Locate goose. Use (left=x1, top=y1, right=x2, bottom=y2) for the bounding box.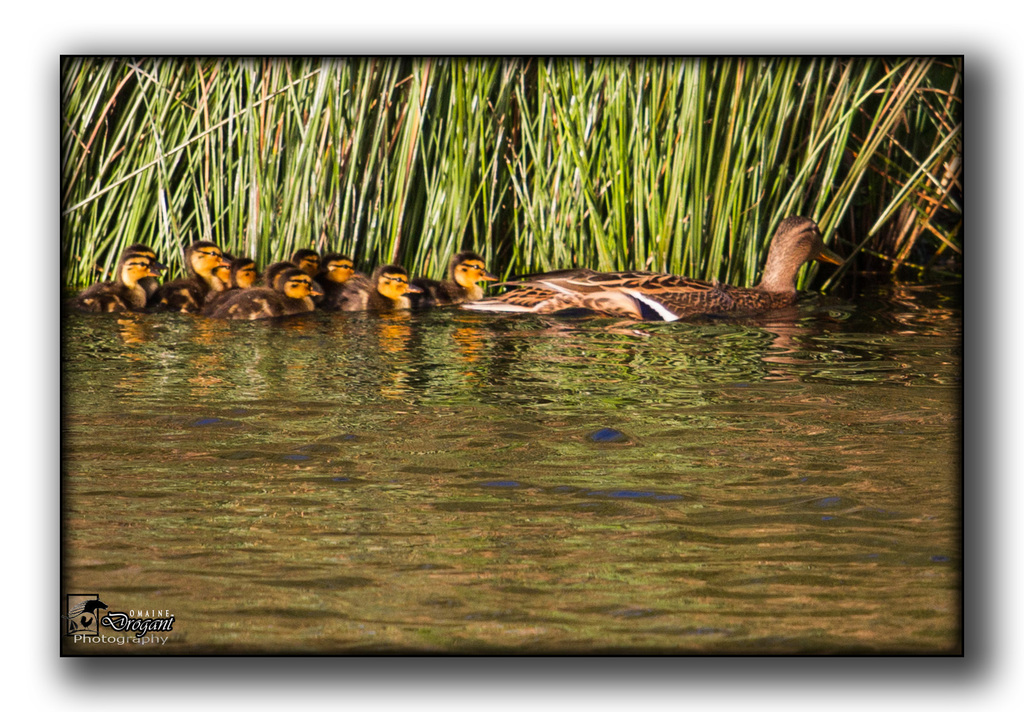
(left=69, top=214, right=846, bottom=319).
